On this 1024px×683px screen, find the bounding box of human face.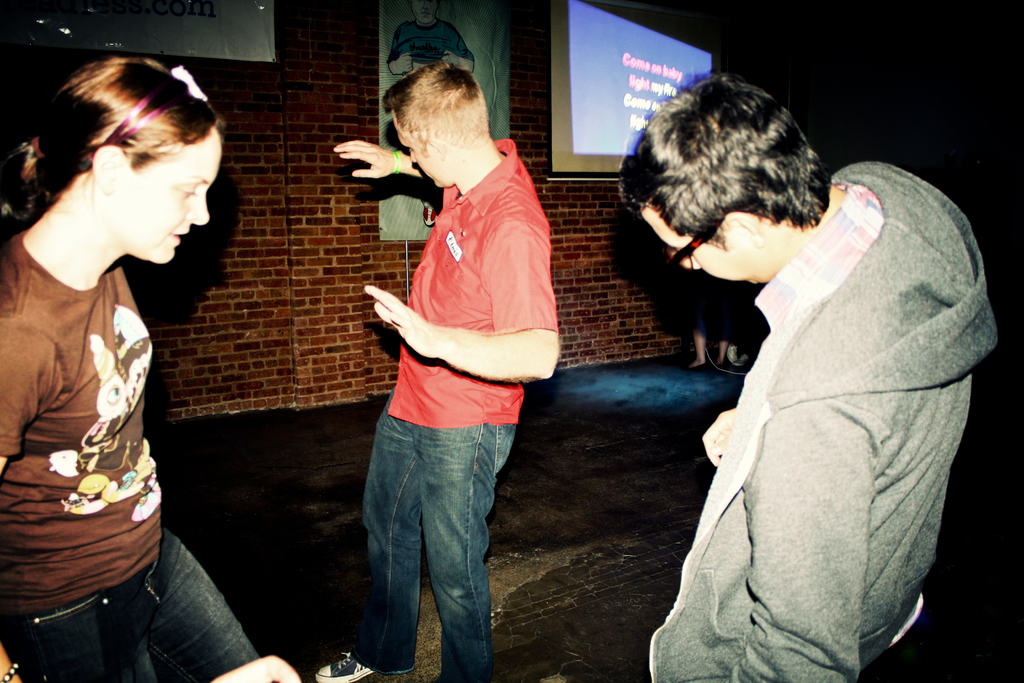
Bounding box: bbox(122, 128, 223, 263).
